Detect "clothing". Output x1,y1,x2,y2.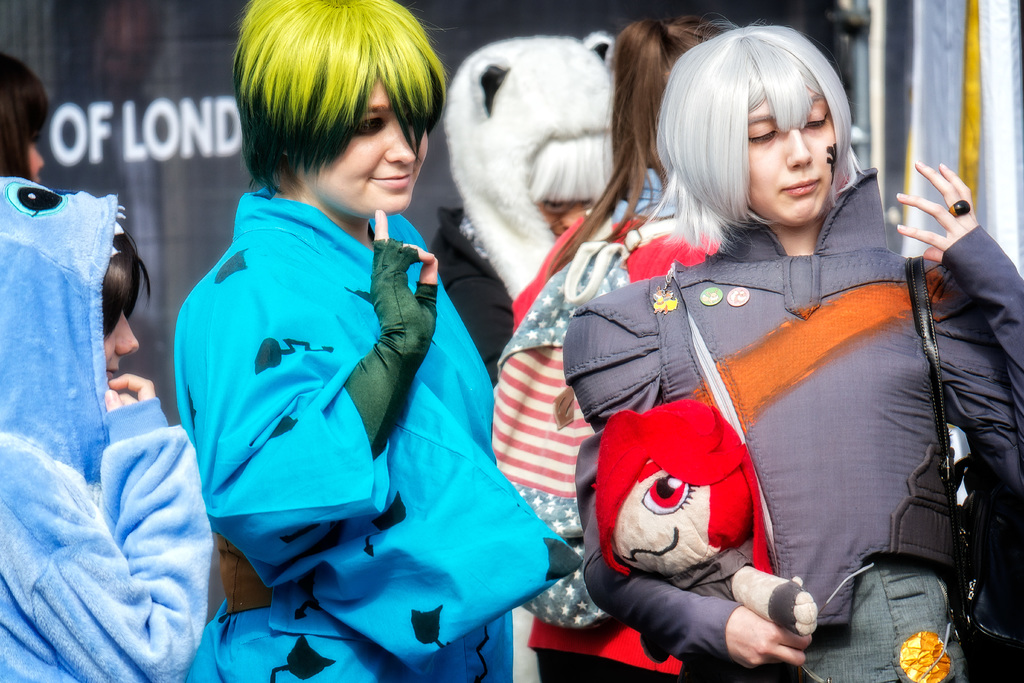
170,186,580,682.
